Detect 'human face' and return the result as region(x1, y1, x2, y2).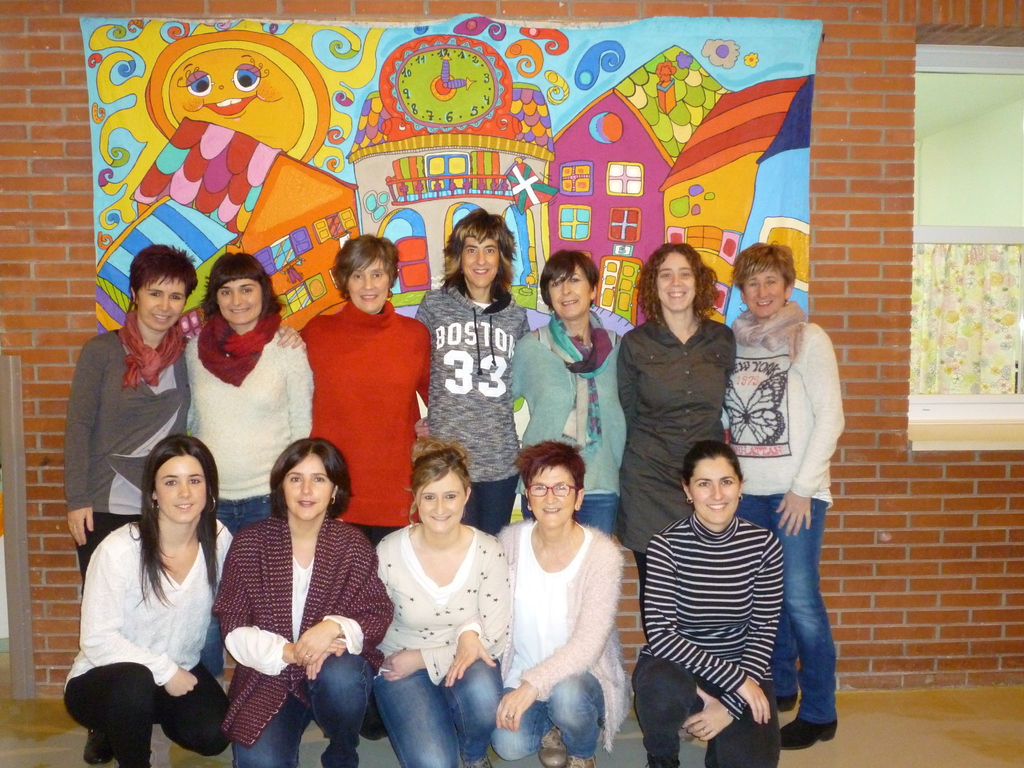
region(214, 278, 262, 325).
